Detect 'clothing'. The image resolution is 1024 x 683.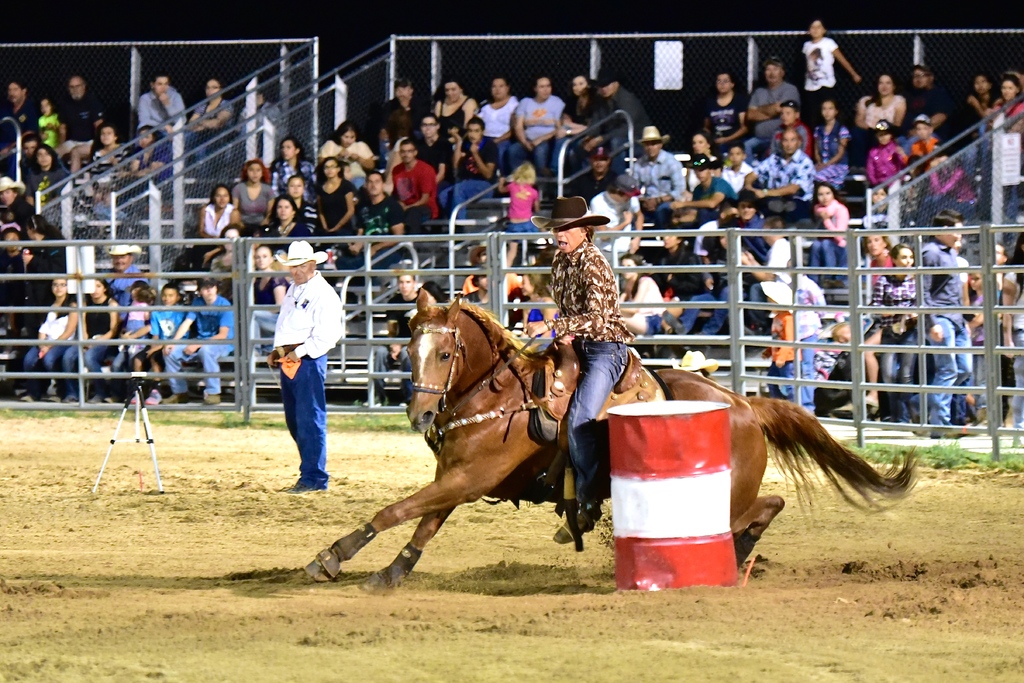
l=42, t=104, r=61, b=149.
